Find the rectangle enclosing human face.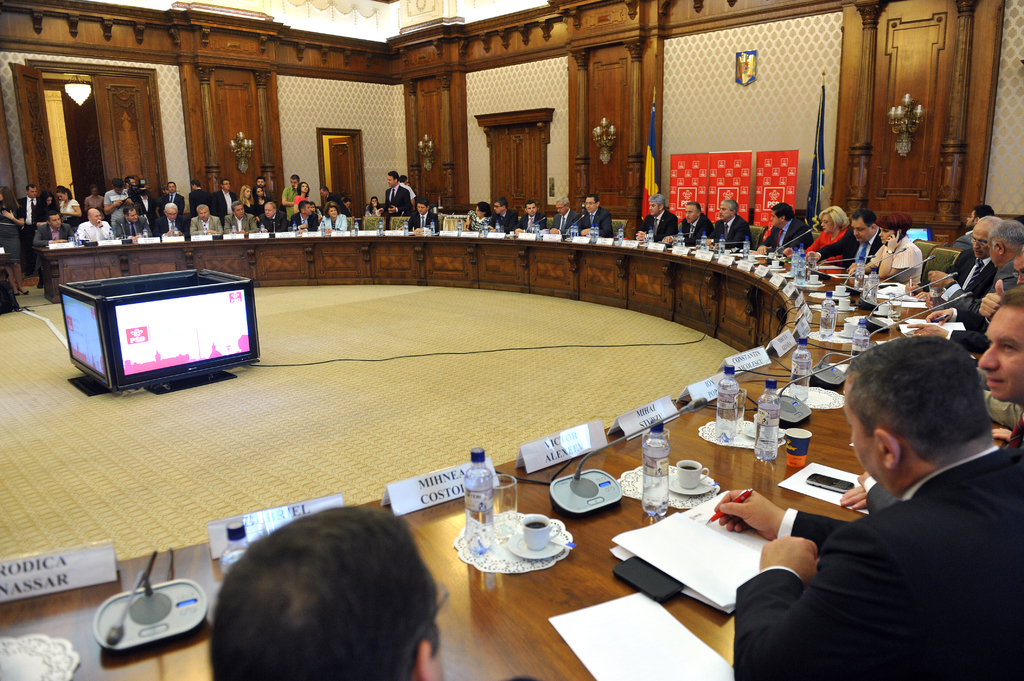
x1=218, y1=178, x2=232, y2=190.
